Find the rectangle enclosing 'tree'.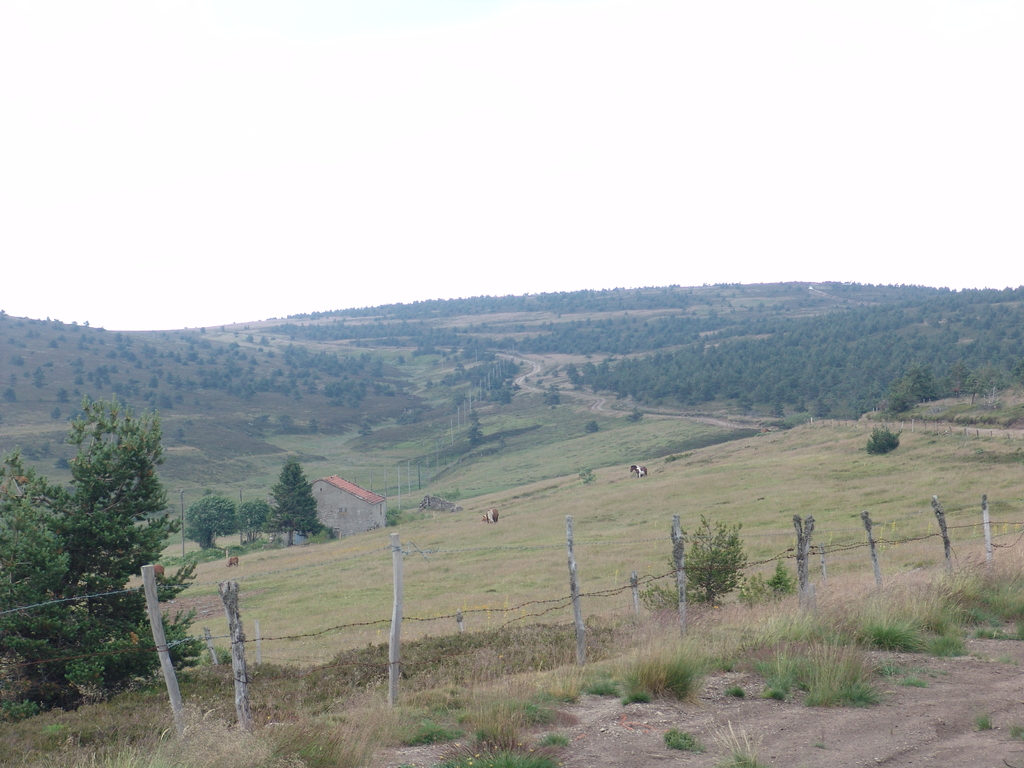
select_region(467, 410, 486, 440).
